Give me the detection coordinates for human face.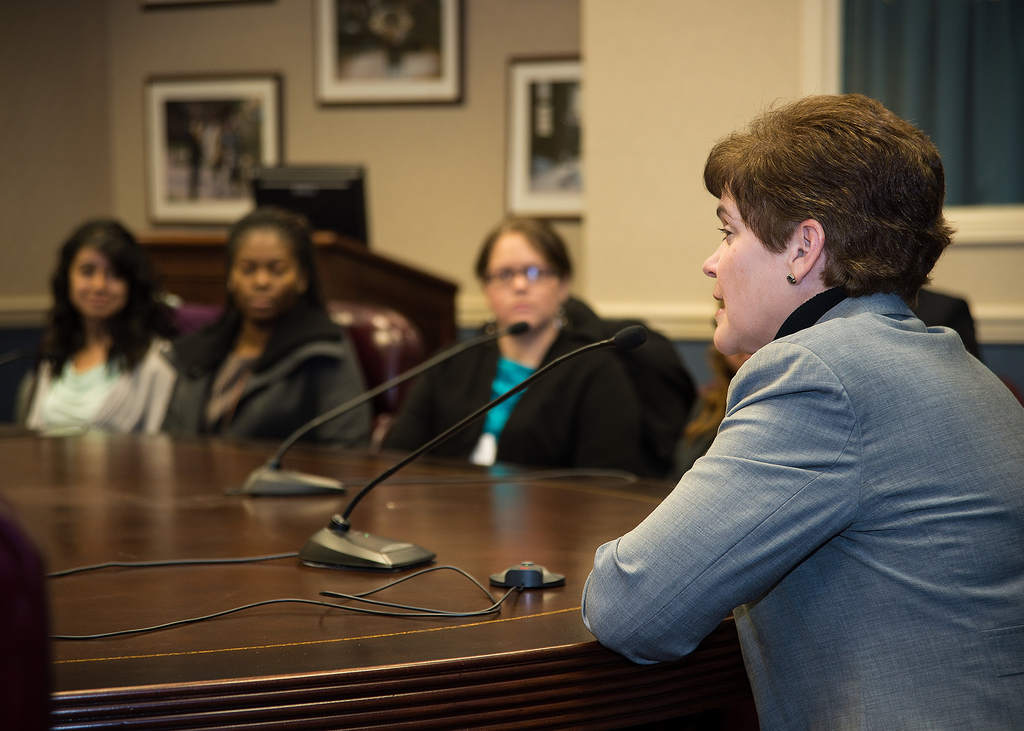
bbox=(479, 227, 557, 341).
